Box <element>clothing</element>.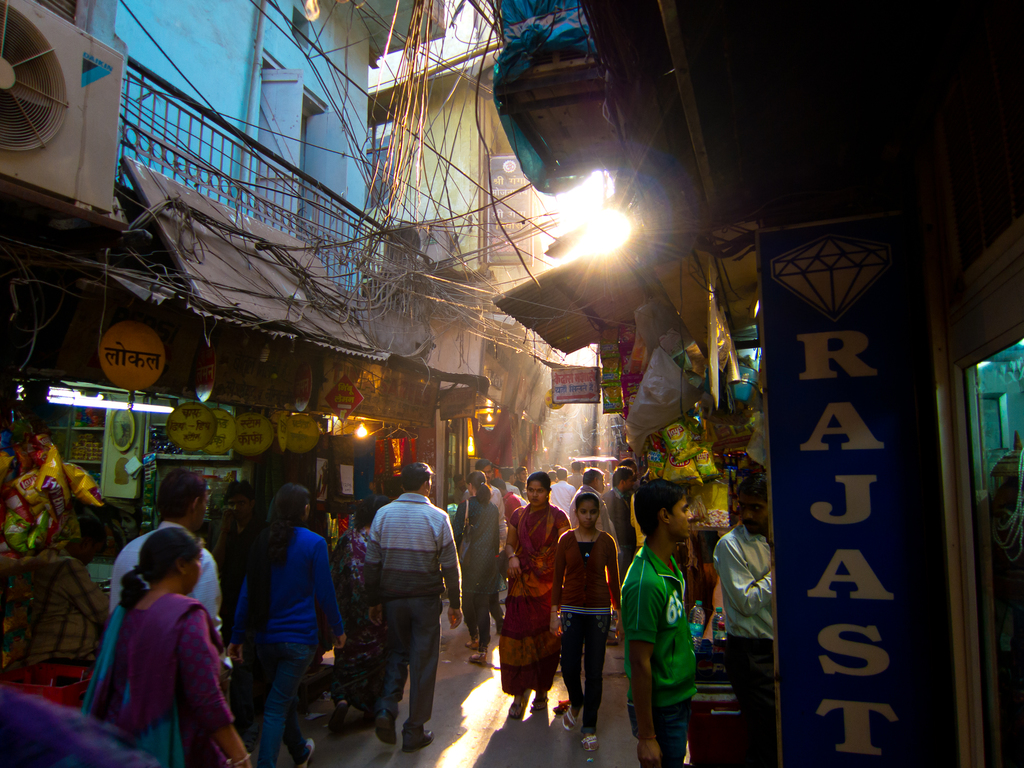
92 540 230 767.
